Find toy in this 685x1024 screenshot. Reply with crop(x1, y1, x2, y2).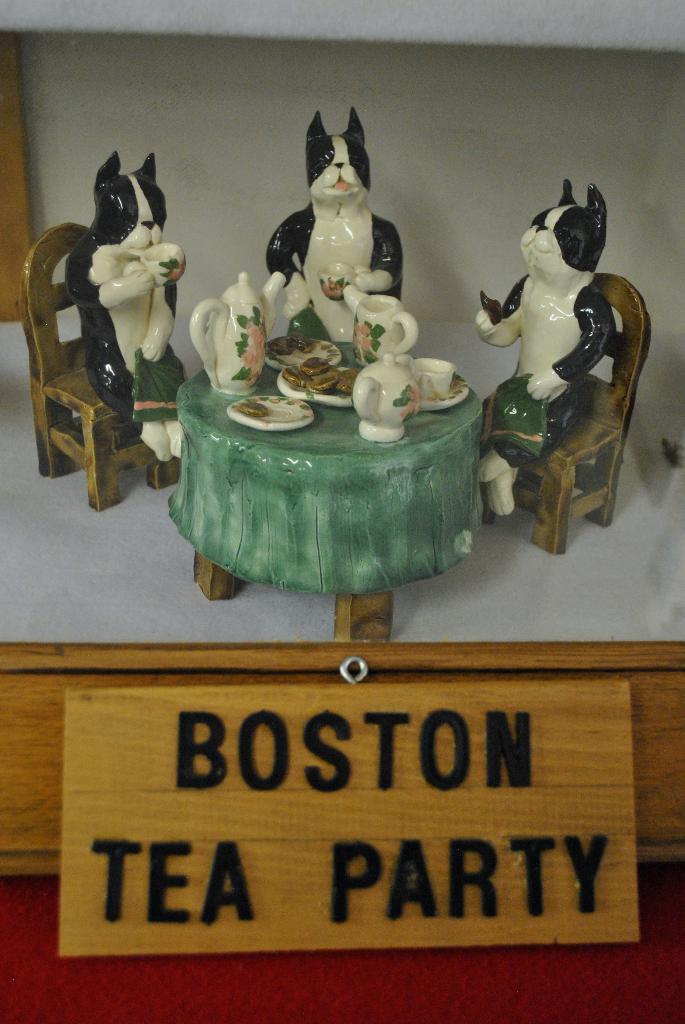
crop(479, 181, 617, 515).
